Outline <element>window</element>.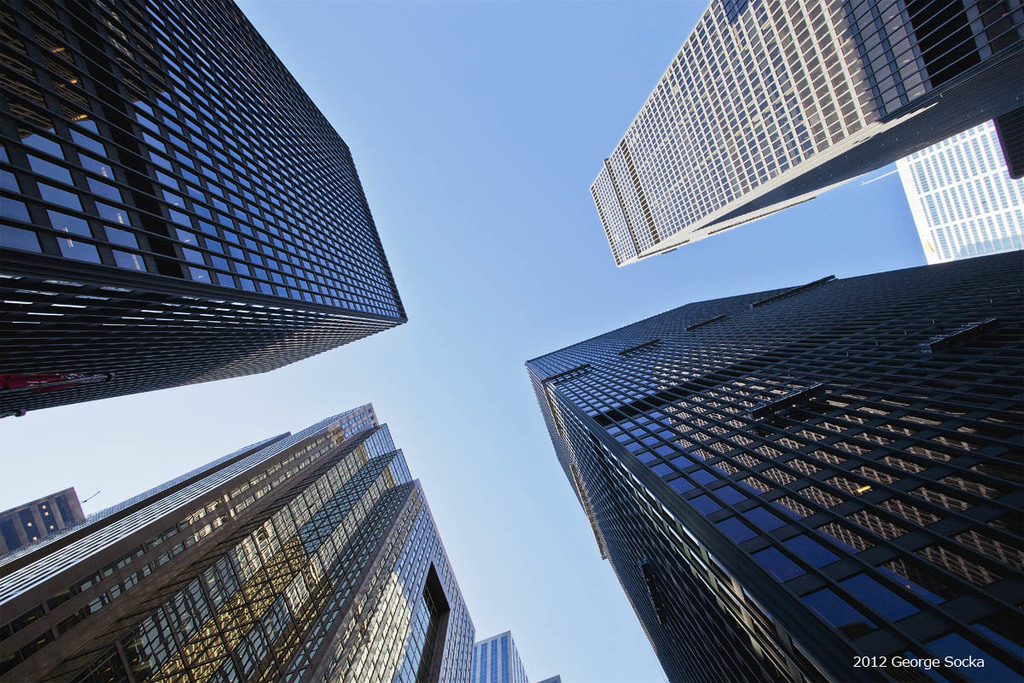
Outline: select_region(689, 495, 724, 517).
